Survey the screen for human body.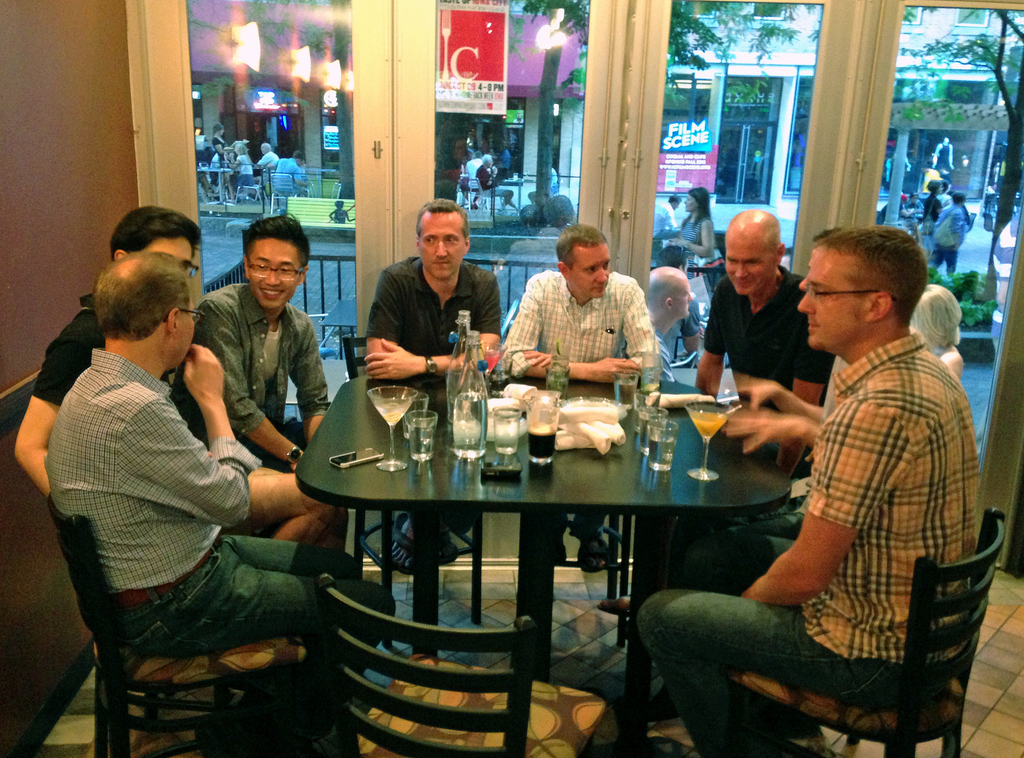
Survey found: 172:218:319:474.
